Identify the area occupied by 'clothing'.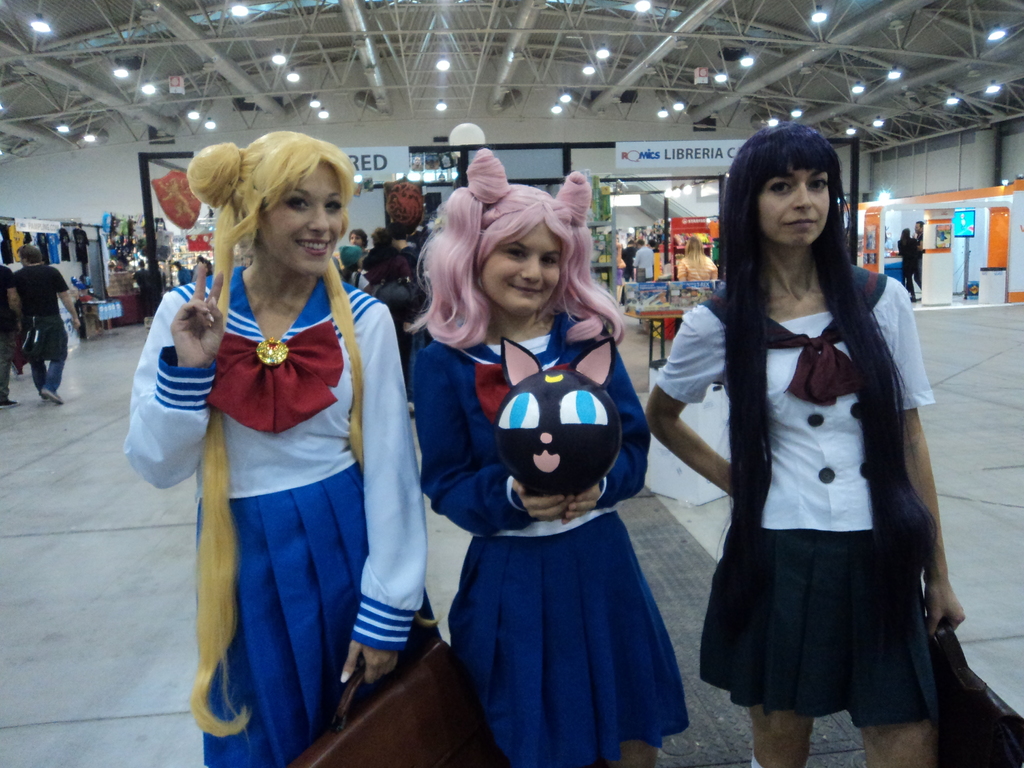
Area: rect(9, 261, 65, 388).
